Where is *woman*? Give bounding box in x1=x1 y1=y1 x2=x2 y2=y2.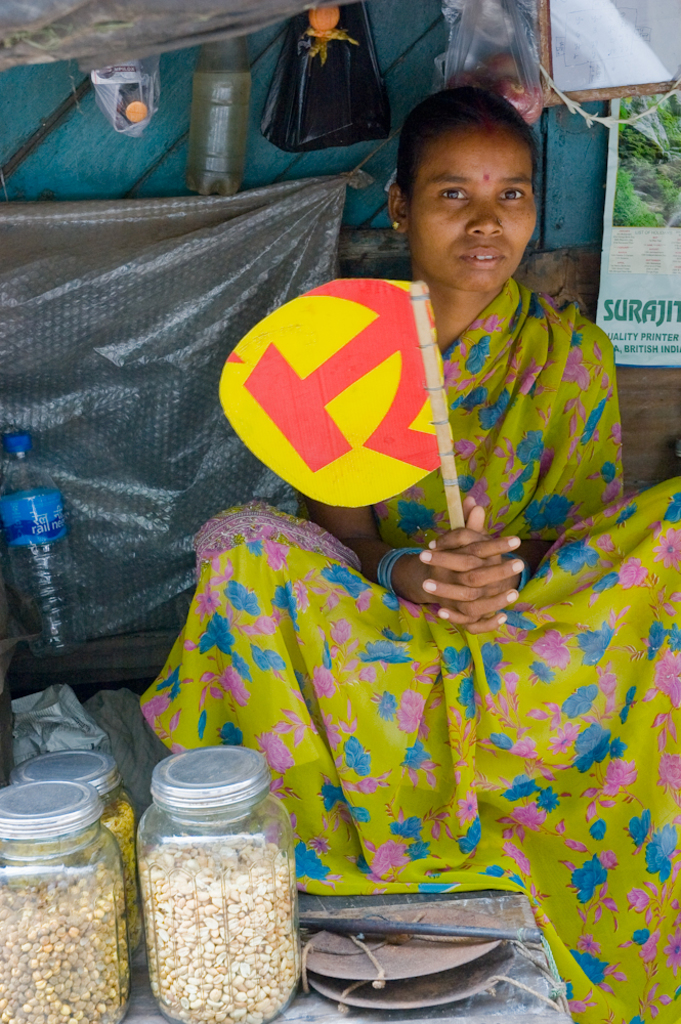
x1=175 y1=91 x2=634 y2=934.
